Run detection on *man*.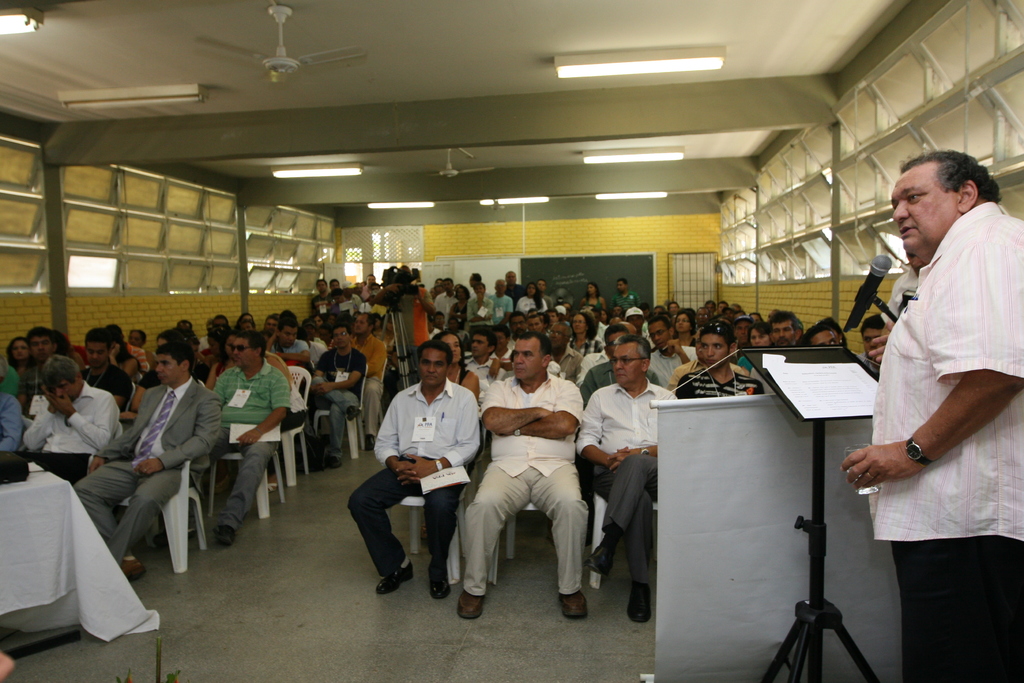
Result: box=[467, 274, 486, 294].
